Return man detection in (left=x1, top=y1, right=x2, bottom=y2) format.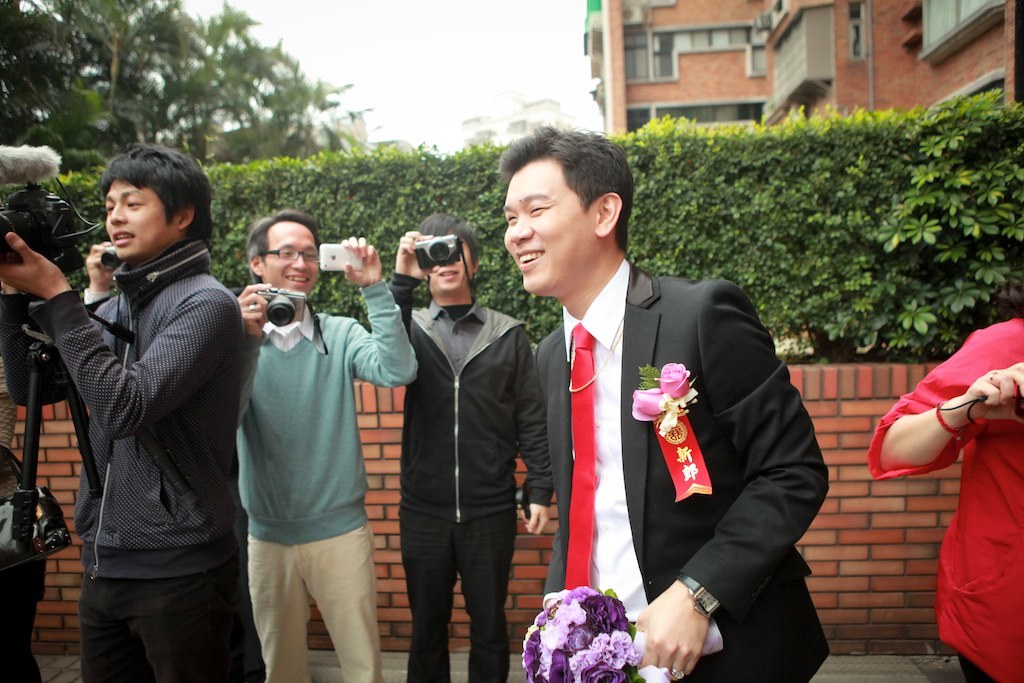
(left=228, top=205, right=420, bottom=682).
